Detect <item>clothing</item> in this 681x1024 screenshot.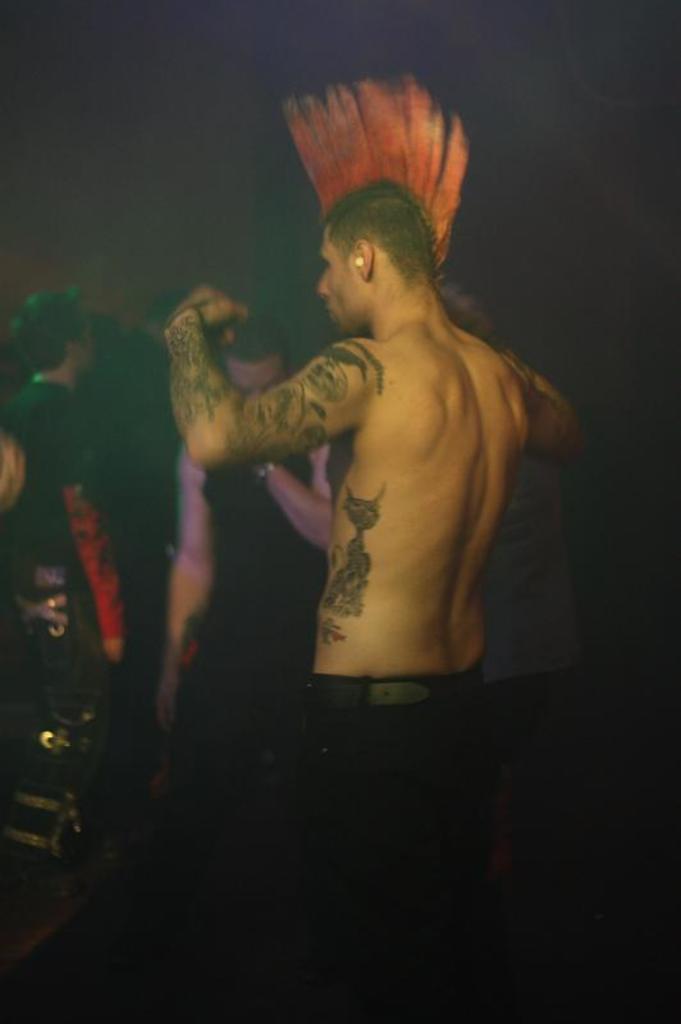
Detection: crop(479, 454, 584, 991).
